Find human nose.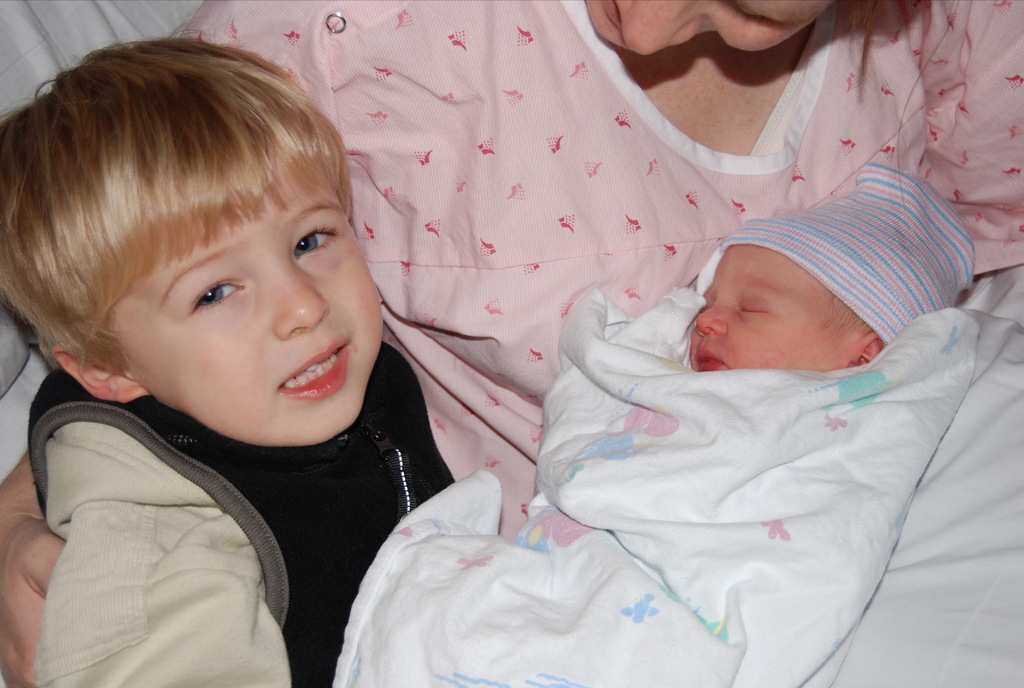
x1=609 y1=0 x2=694 y2=54.
